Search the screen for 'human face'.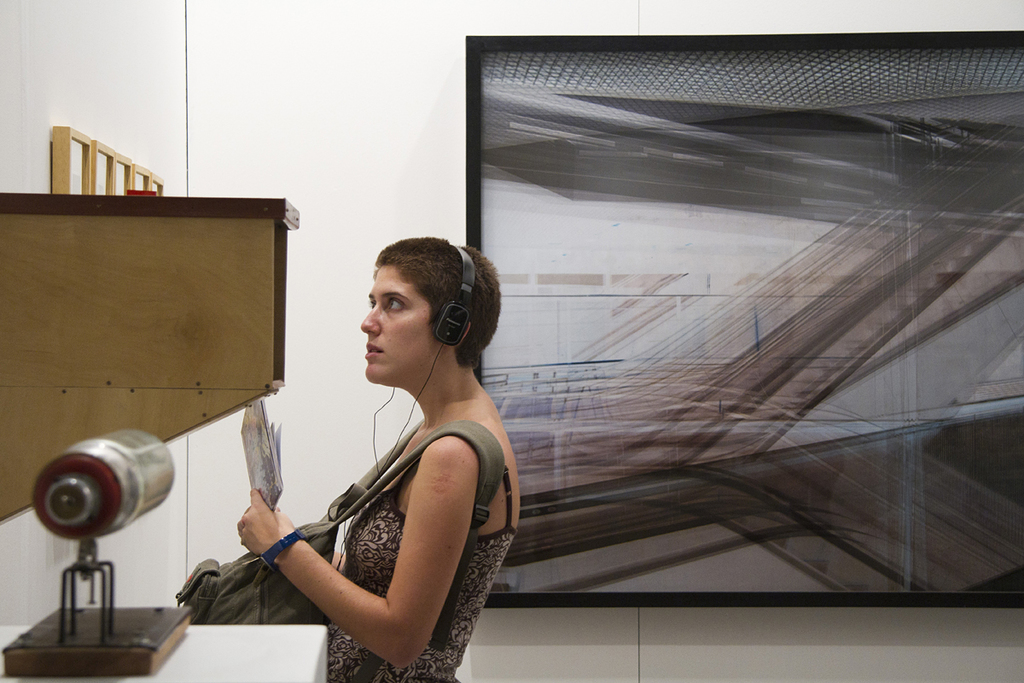
Found at bbox=[356, 256, 437, 388].
